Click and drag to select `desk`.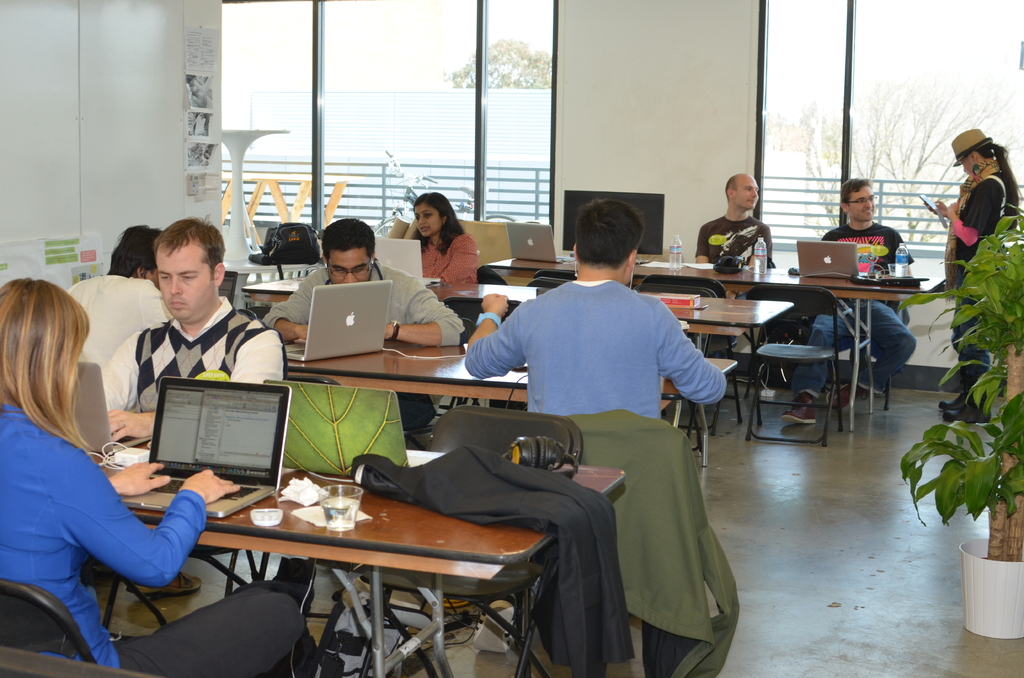
Selection: box=[279, 332, 741, 416].
